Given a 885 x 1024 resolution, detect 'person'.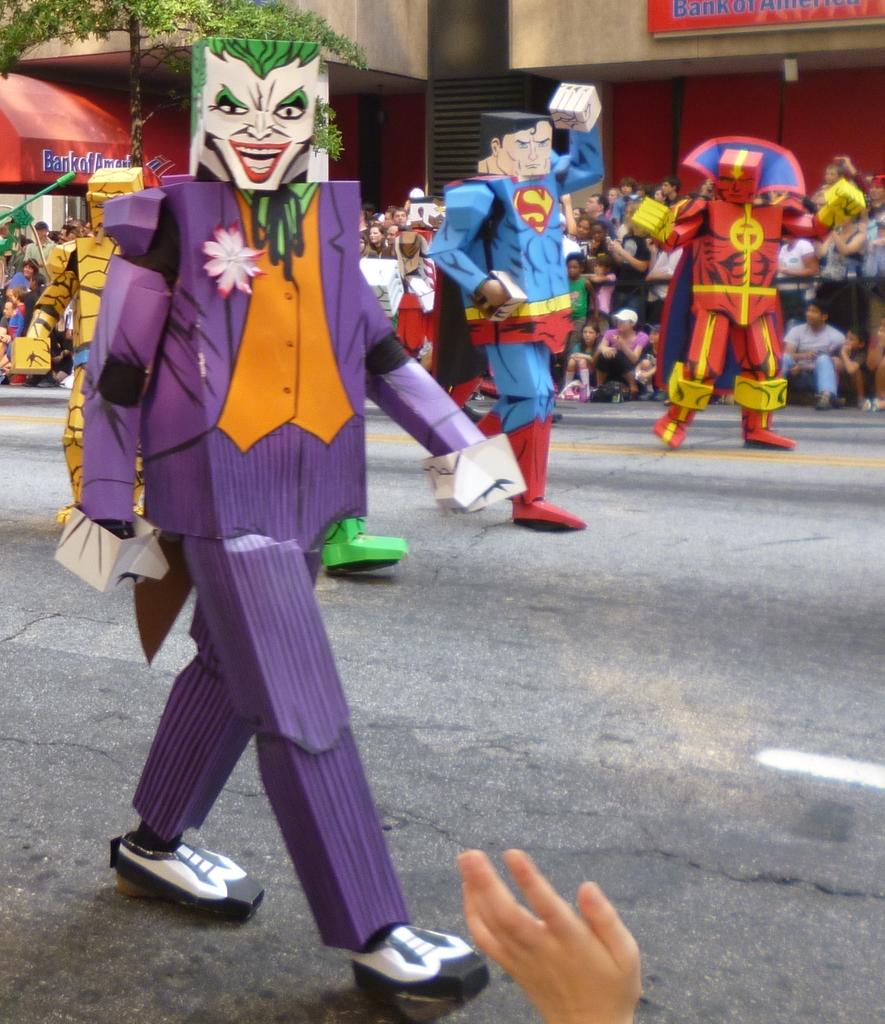
box(58, 38, 524, 1011).
